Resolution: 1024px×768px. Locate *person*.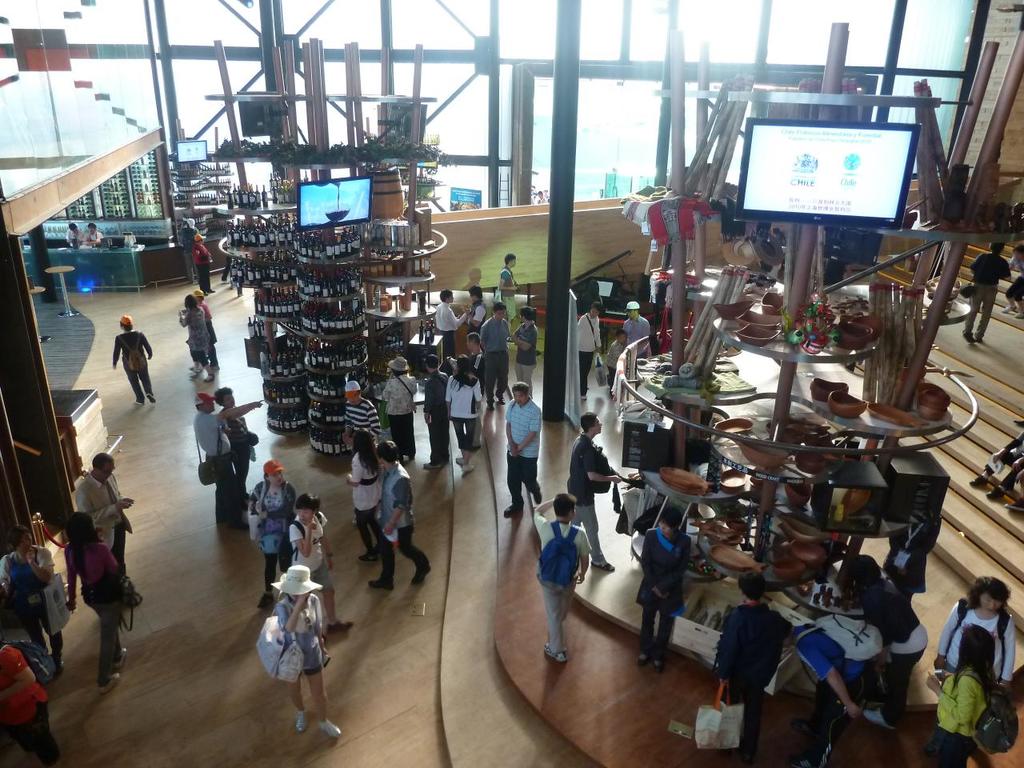
[382, 358, 418, 450].
